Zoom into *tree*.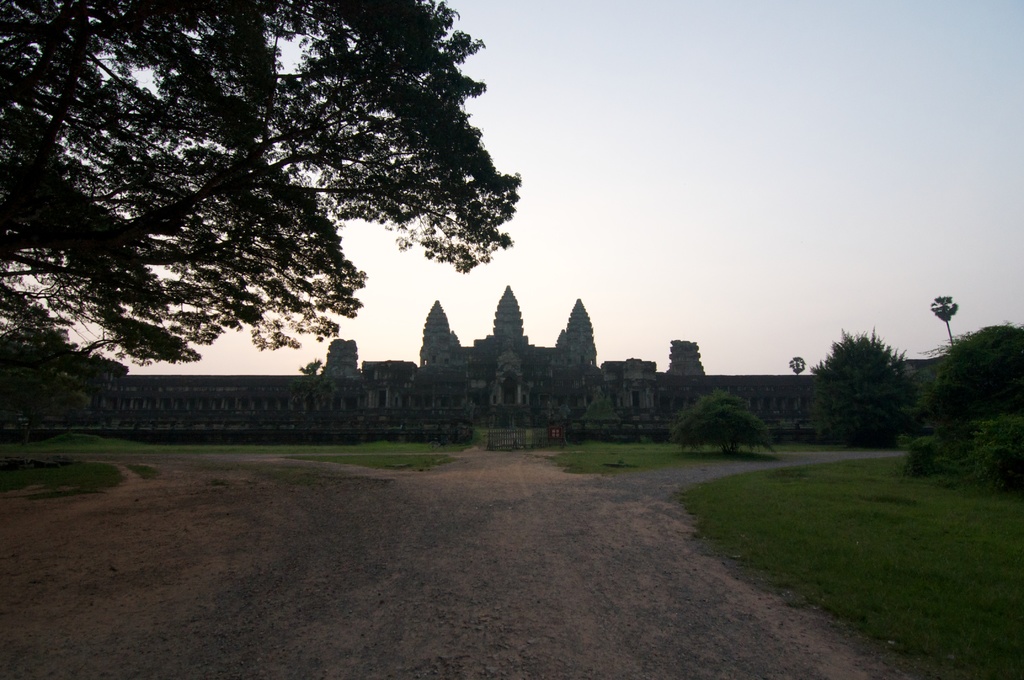
Zoom target: [924,293,957,352].
